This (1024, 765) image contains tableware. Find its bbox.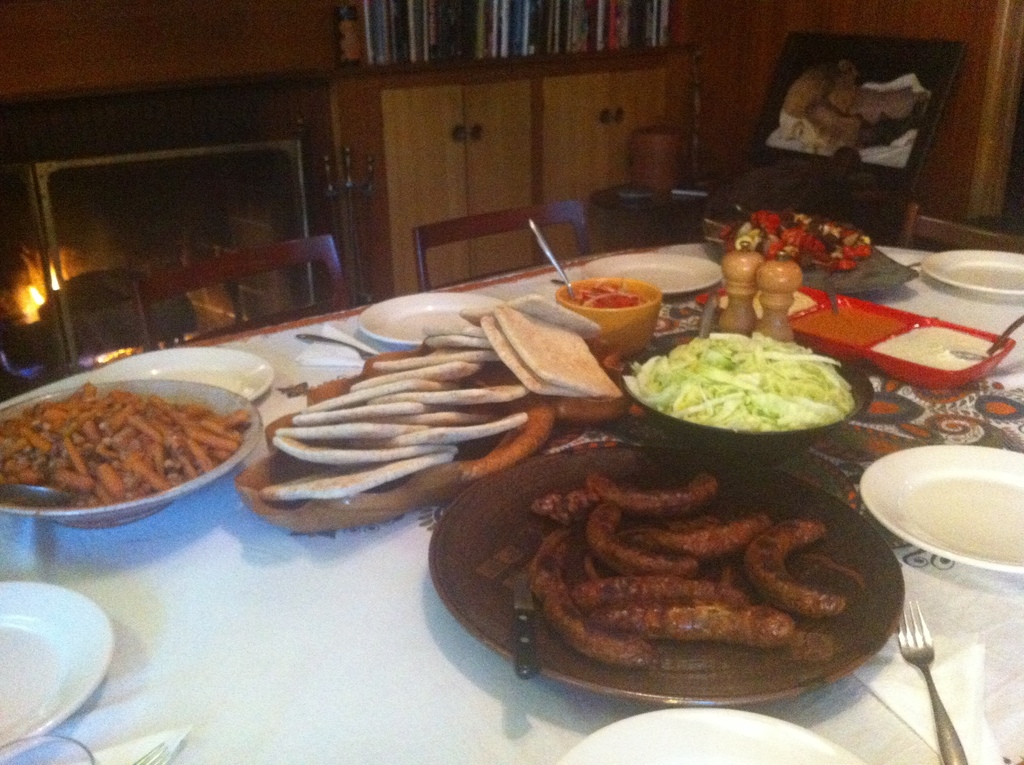
detection(870, 446, 1023, 600).
